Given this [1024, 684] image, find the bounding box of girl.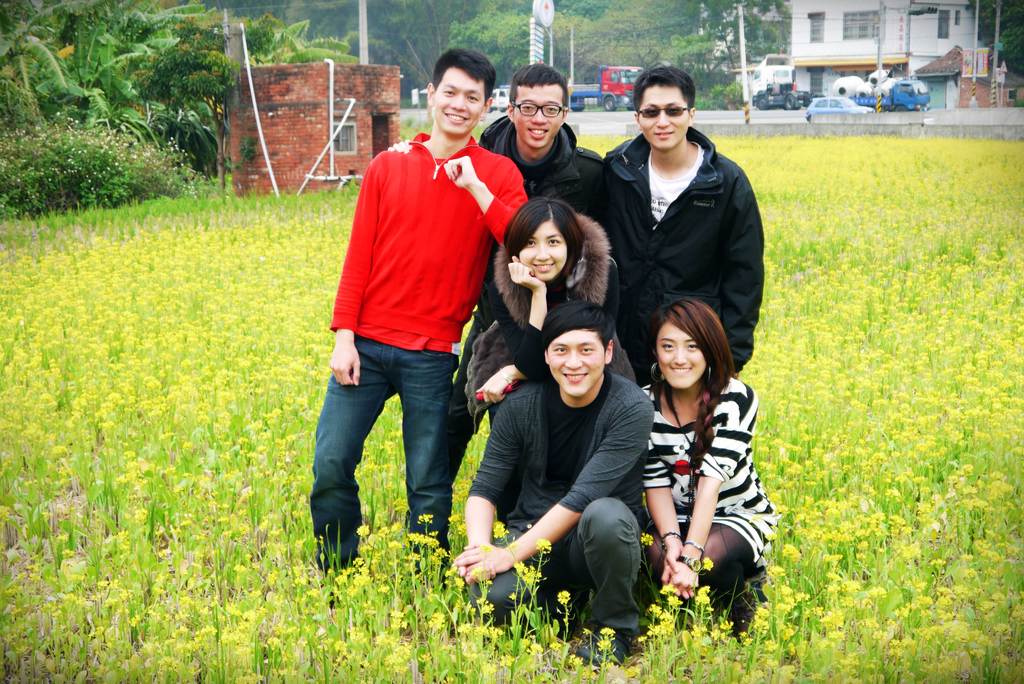
<region>476, 194, 622, 405</region>.
